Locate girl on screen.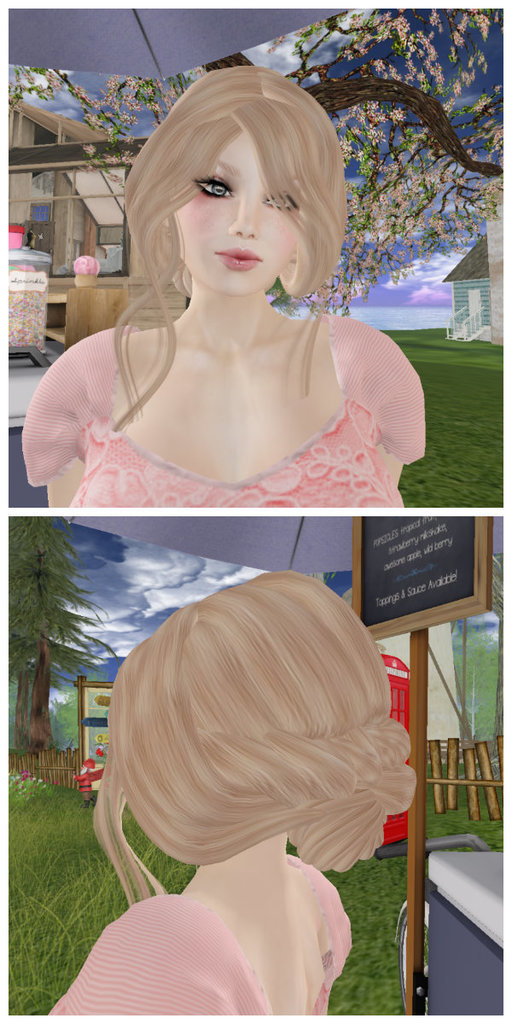
On screen at x1=20 y1=64 x2=431 y2=512.
